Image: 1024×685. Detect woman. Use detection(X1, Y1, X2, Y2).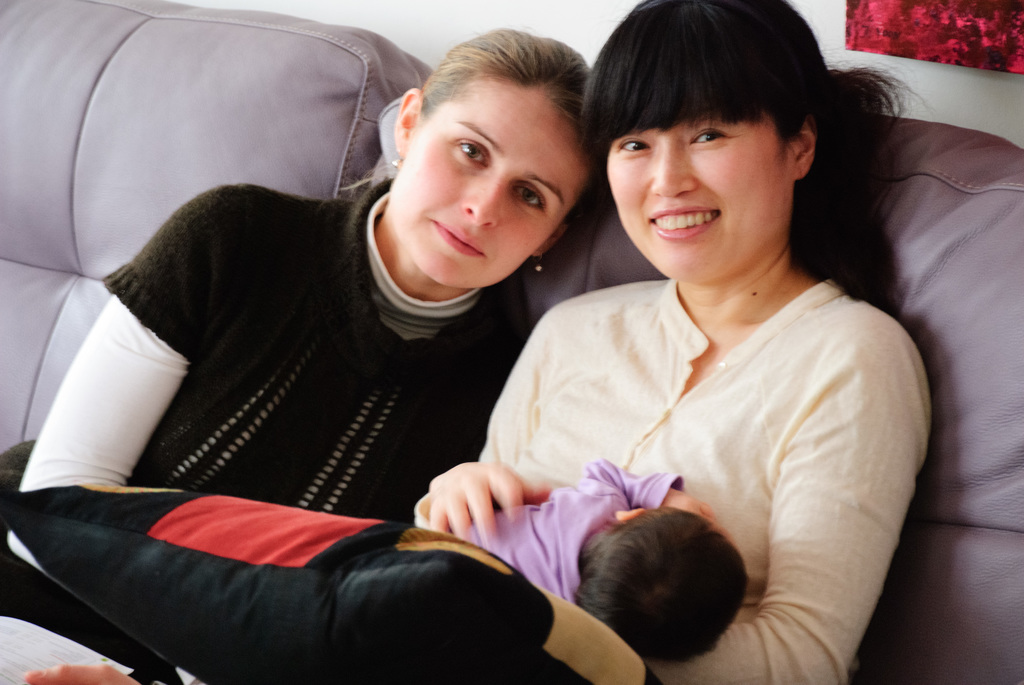
detection(387, 0, 920, 659).
